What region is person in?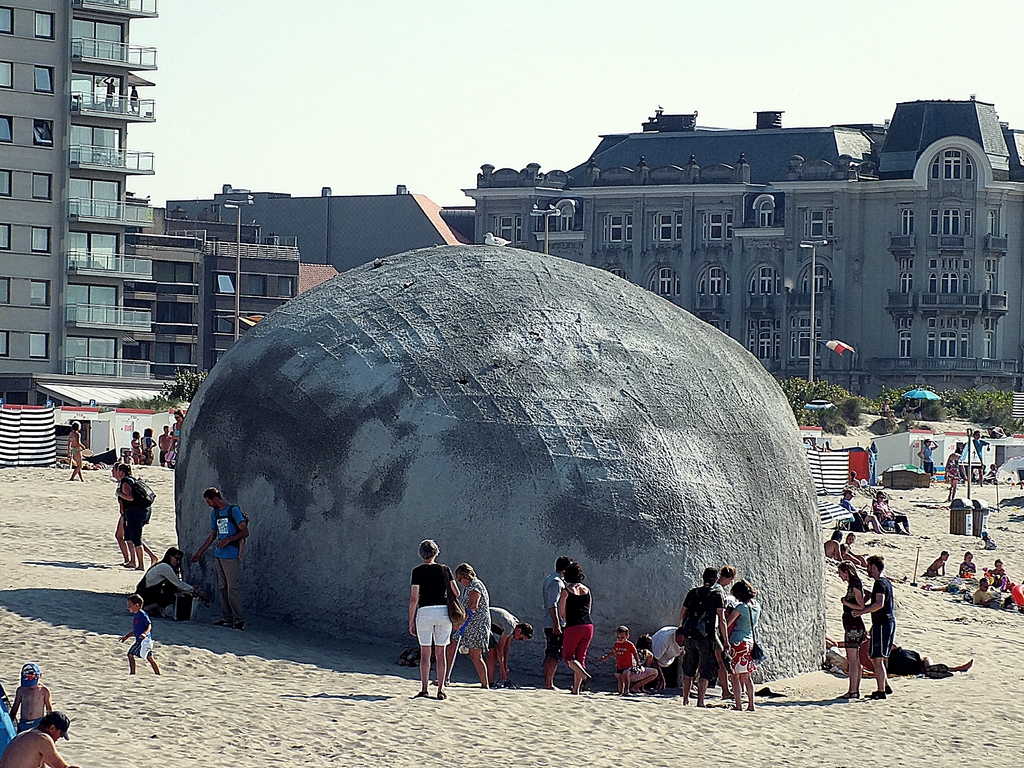
x1=970, y1=573, x2=1002, y2=609.
